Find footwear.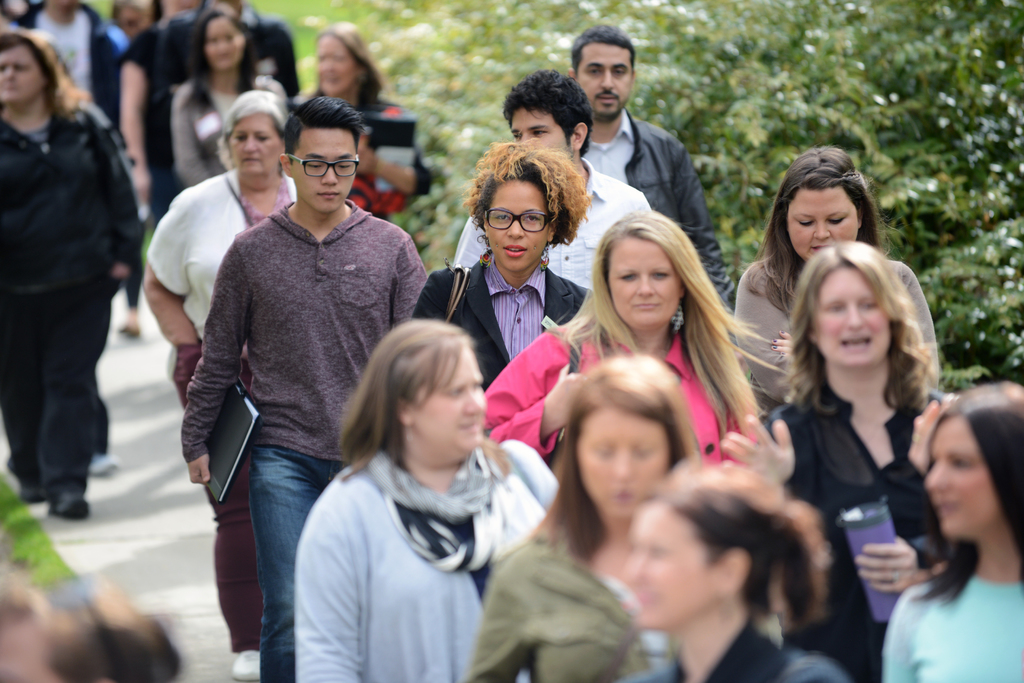
(x1=47, y1=485, x2=92, y2=524).
